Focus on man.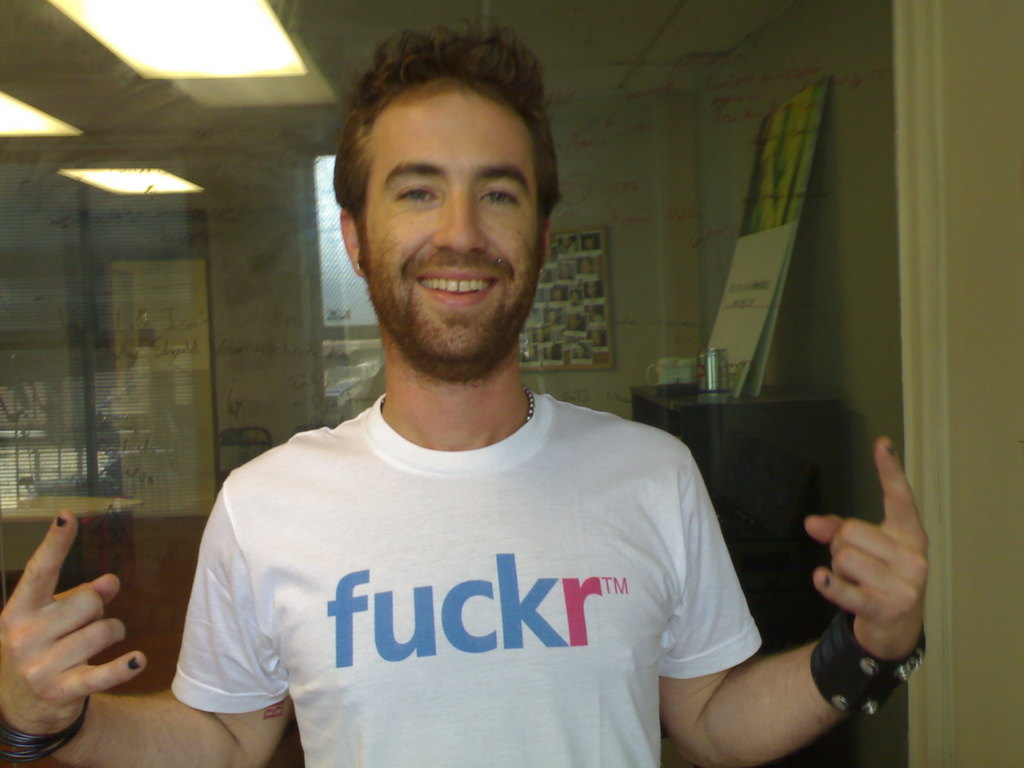
Focused at 0, 5, 932, 767.
